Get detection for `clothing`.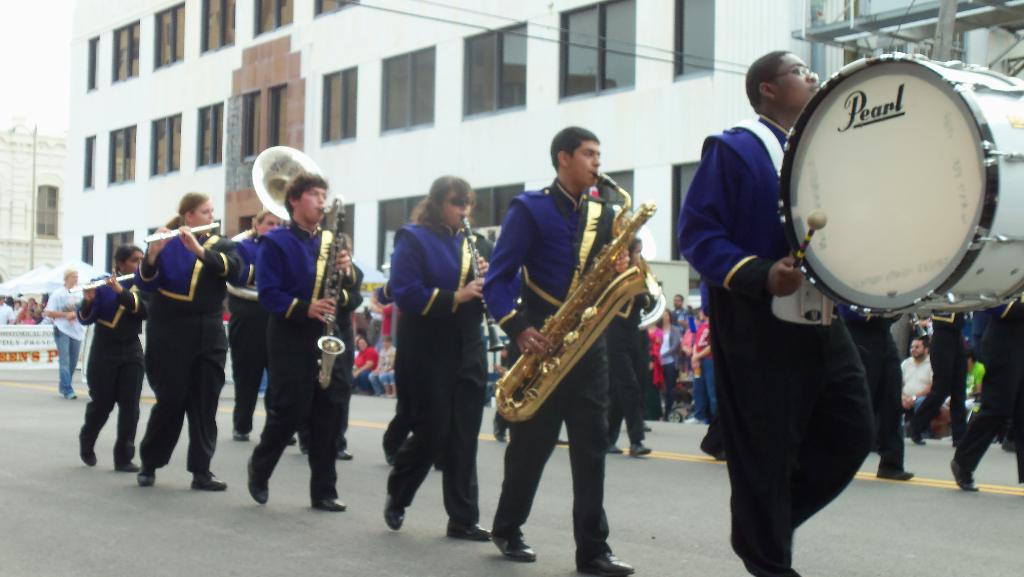
Detection: 126,193,226,480.
